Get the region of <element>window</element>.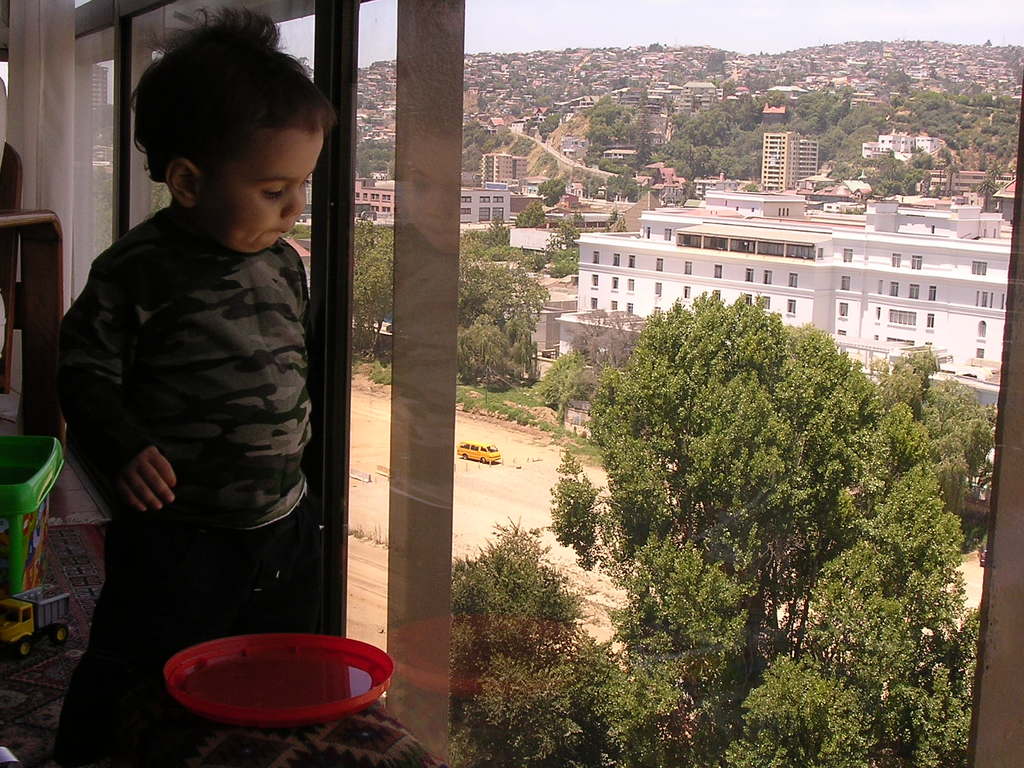
{"left": 926, "top": 312, "right": 934, "bottom": 330}.
